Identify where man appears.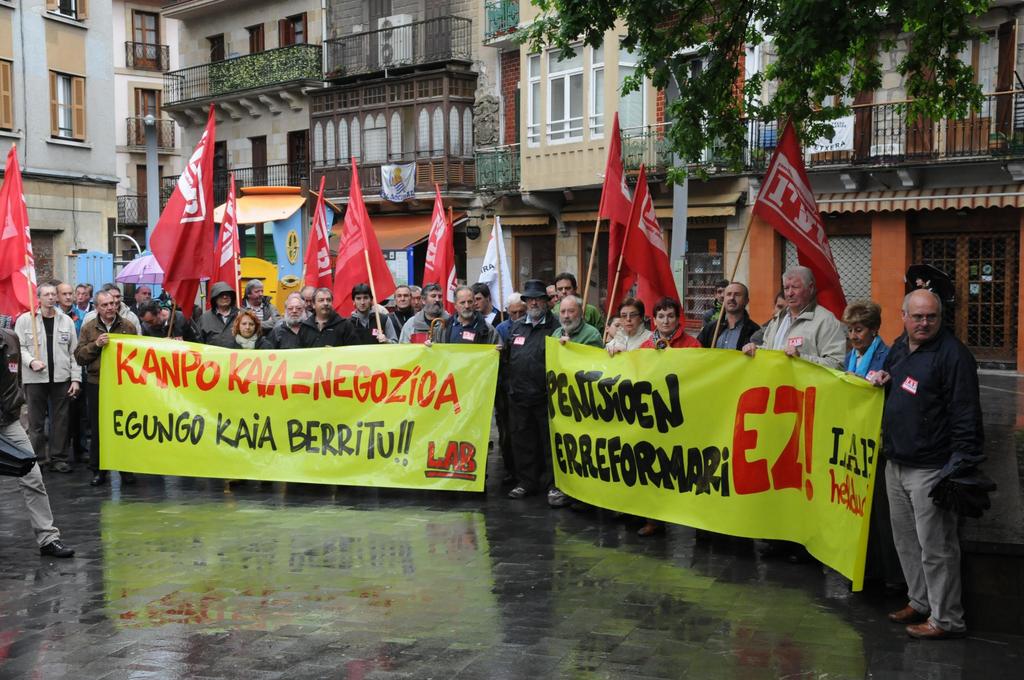
Appears at crop(274, 287, 312, 326).
